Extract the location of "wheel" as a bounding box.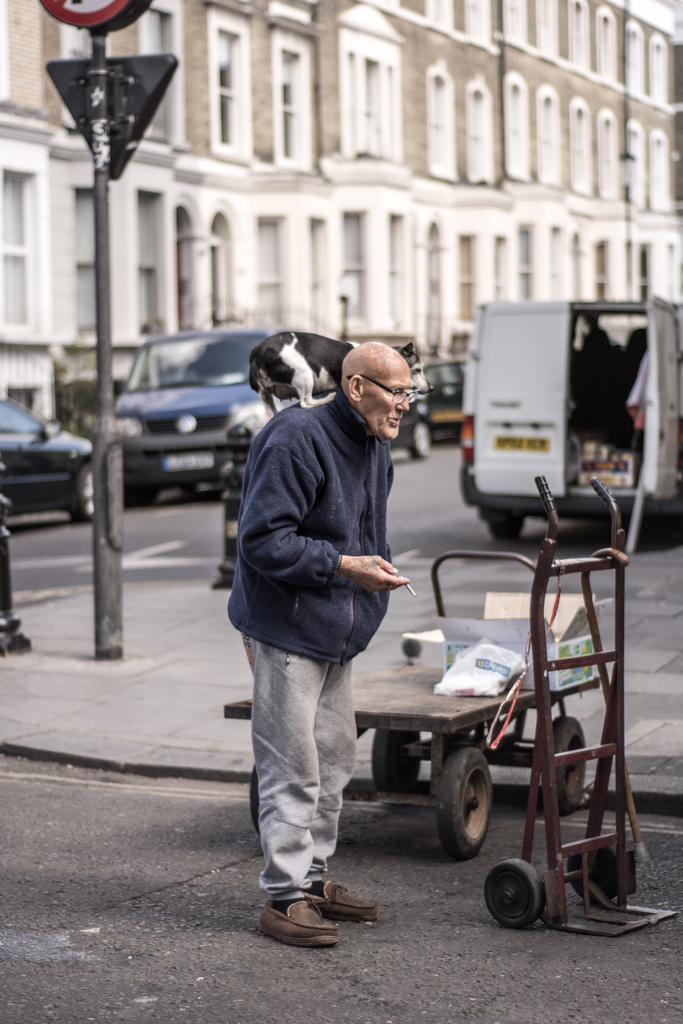
70:464:89:520.
